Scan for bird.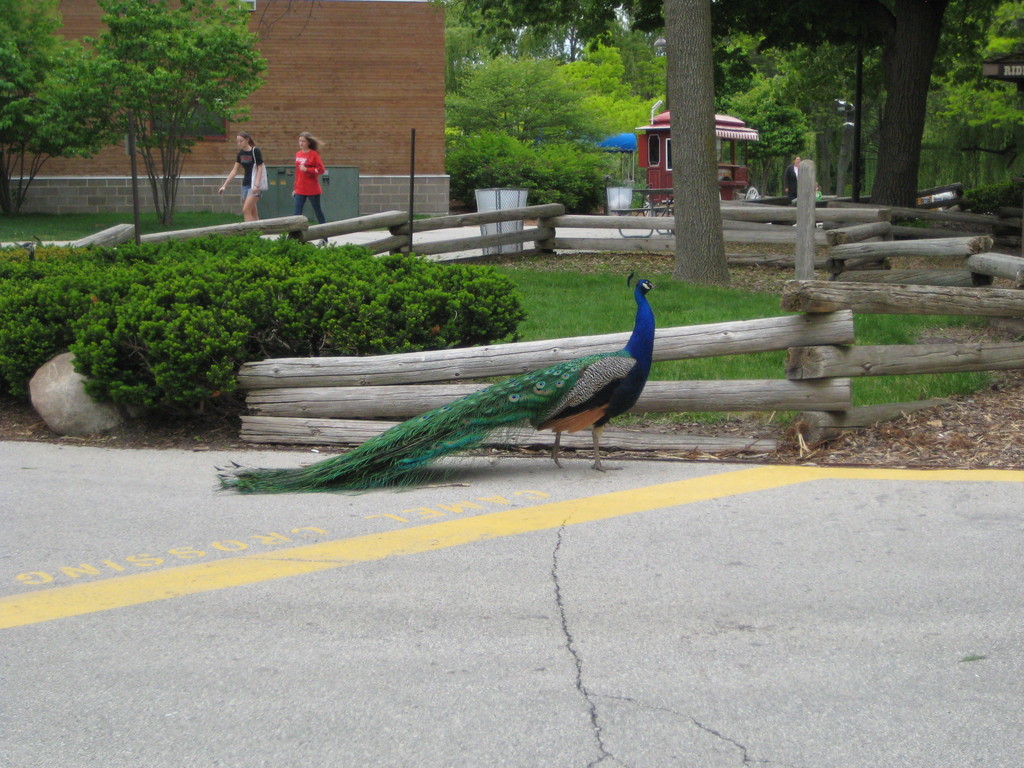
Scan result: x1=252 y1=264 x2=689 y2=485.
